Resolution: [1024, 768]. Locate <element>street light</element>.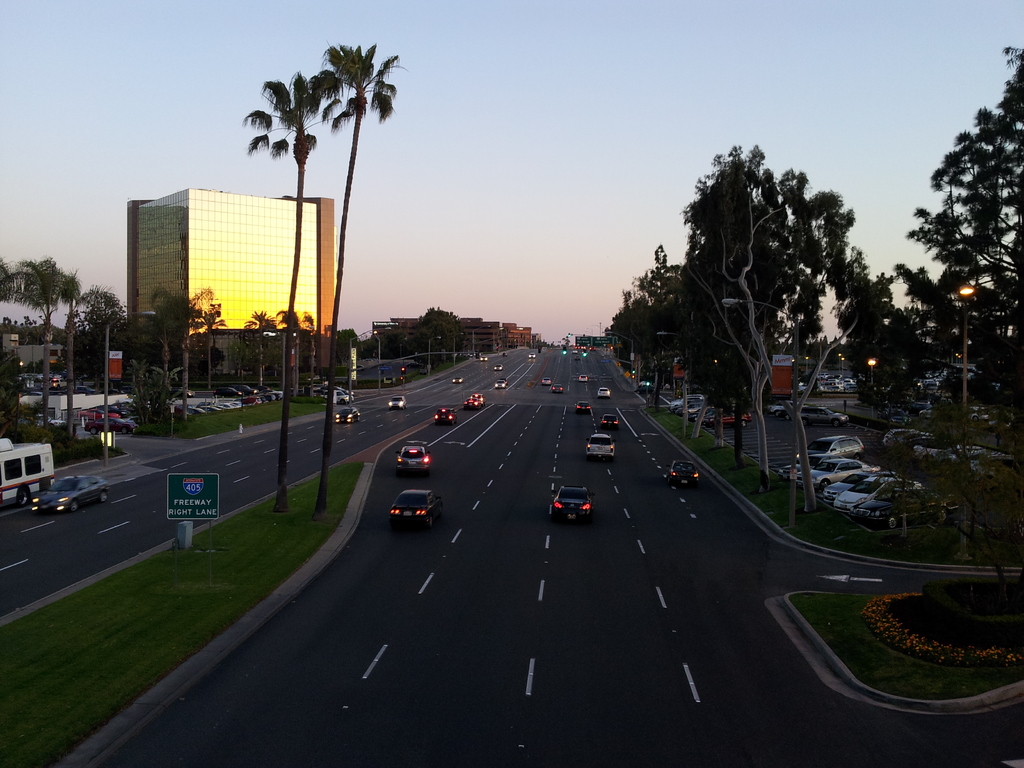
[x1=721, y1=299, x2=797, y2=533].
